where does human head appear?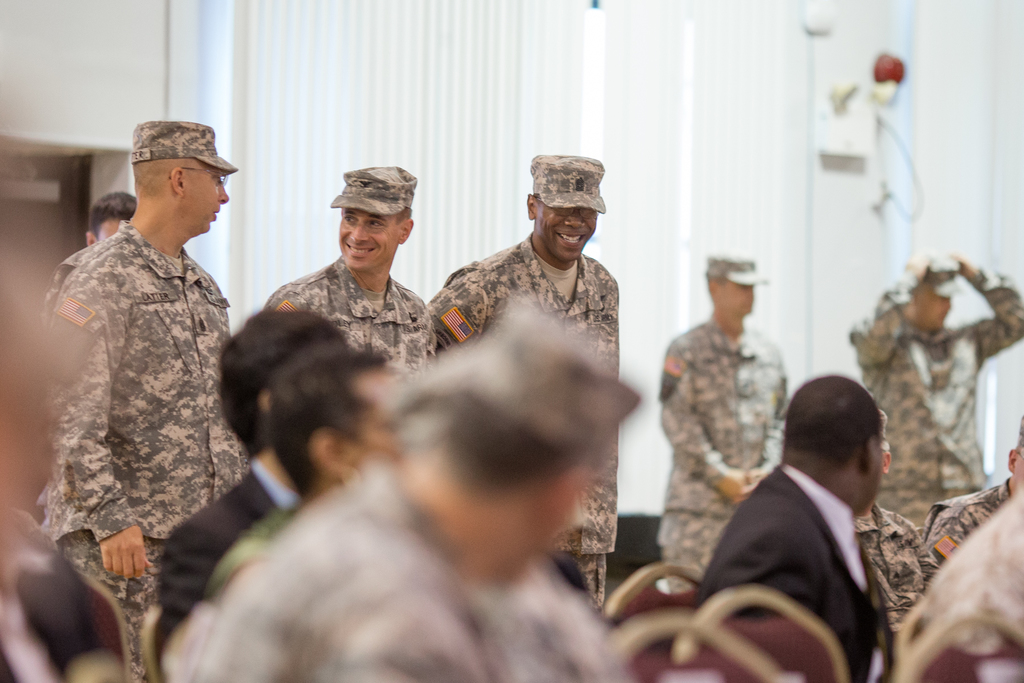
Appears at <bbox>221, 311, 349, 461</bbox>.
